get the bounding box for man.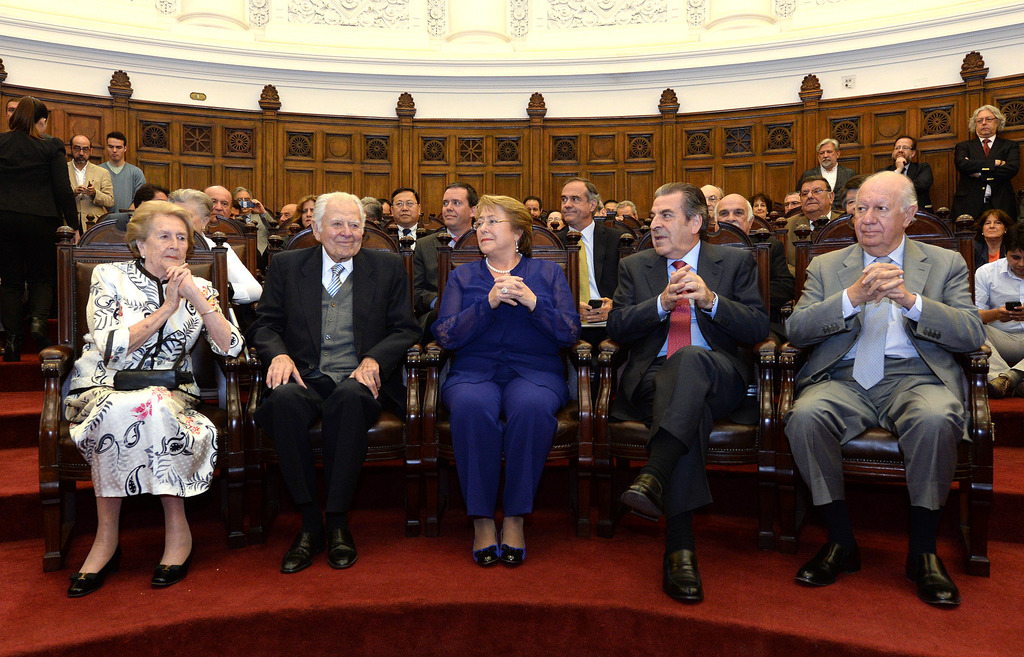
<region>711, 183, 800, 350</region>.
